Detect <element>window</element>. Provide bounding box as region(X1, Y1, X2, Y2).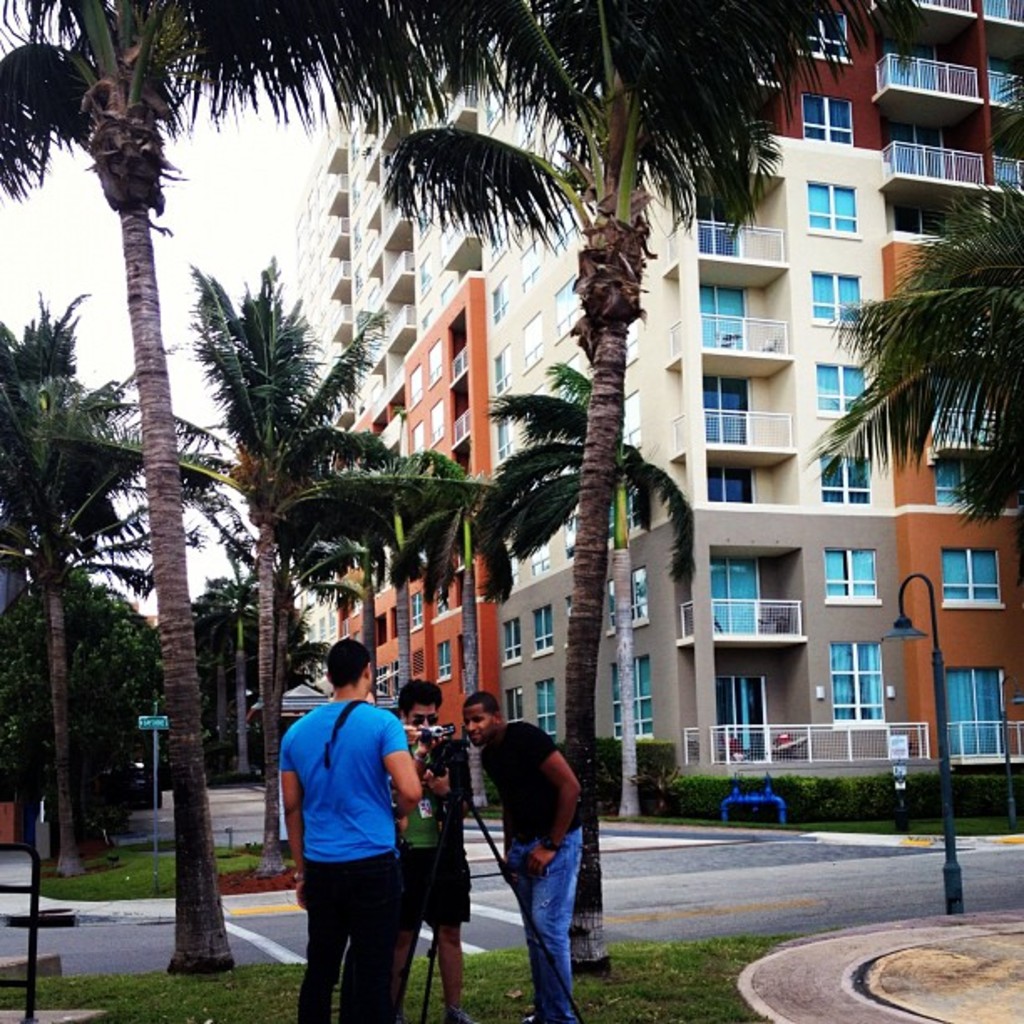
region(800, 89, 855, 141).
